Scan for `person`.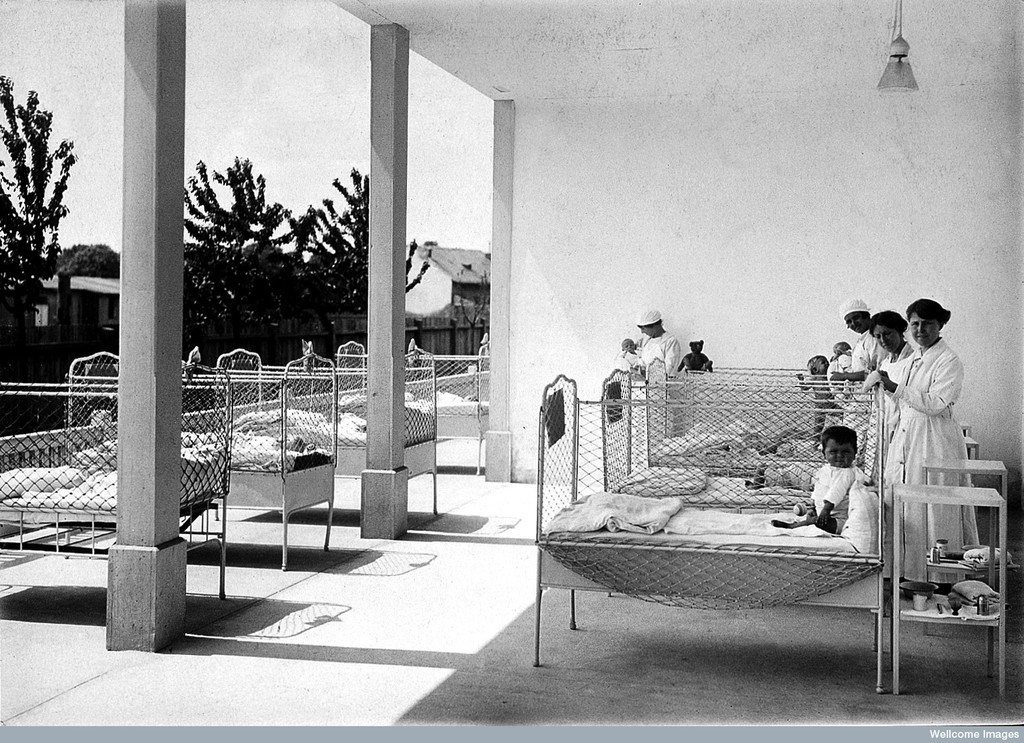
Scan result: (x1=683, y1=337, x2=714, y2=369).
